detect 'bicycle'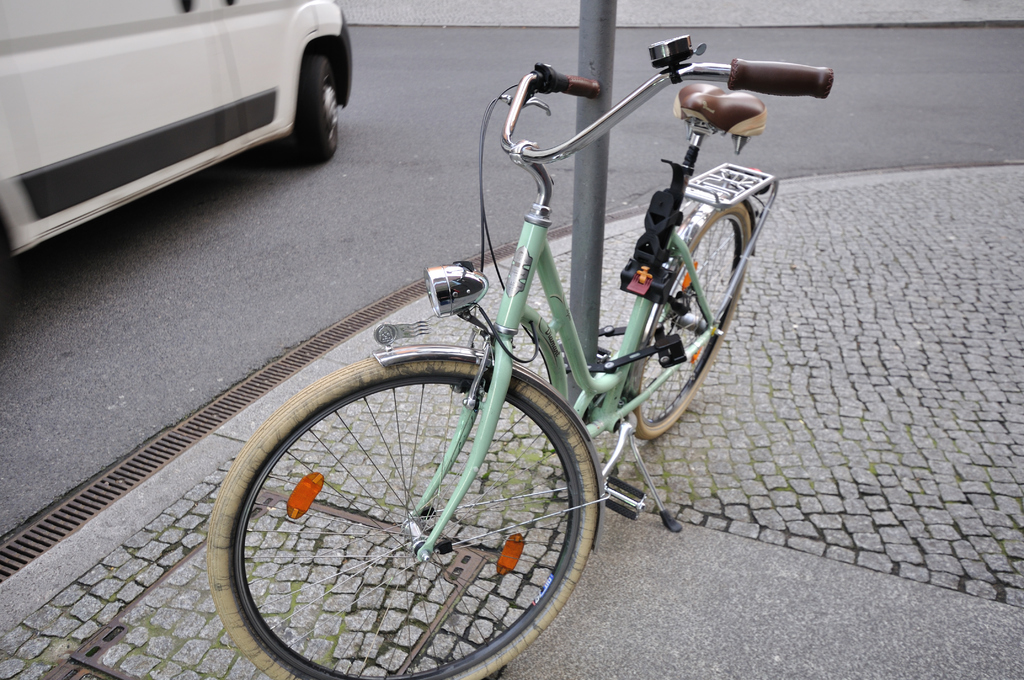
select_region(205, 10, 828, 661)
